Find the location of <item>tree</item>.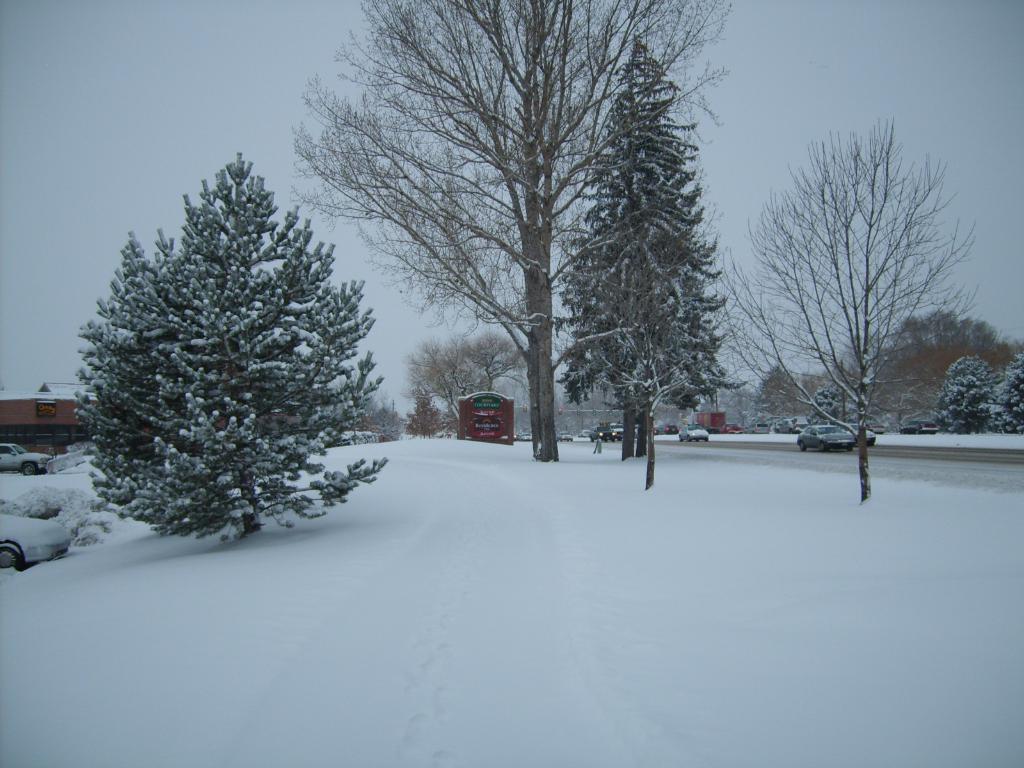
Location: [x1=754, y1=364, x2=797, y2=424].
